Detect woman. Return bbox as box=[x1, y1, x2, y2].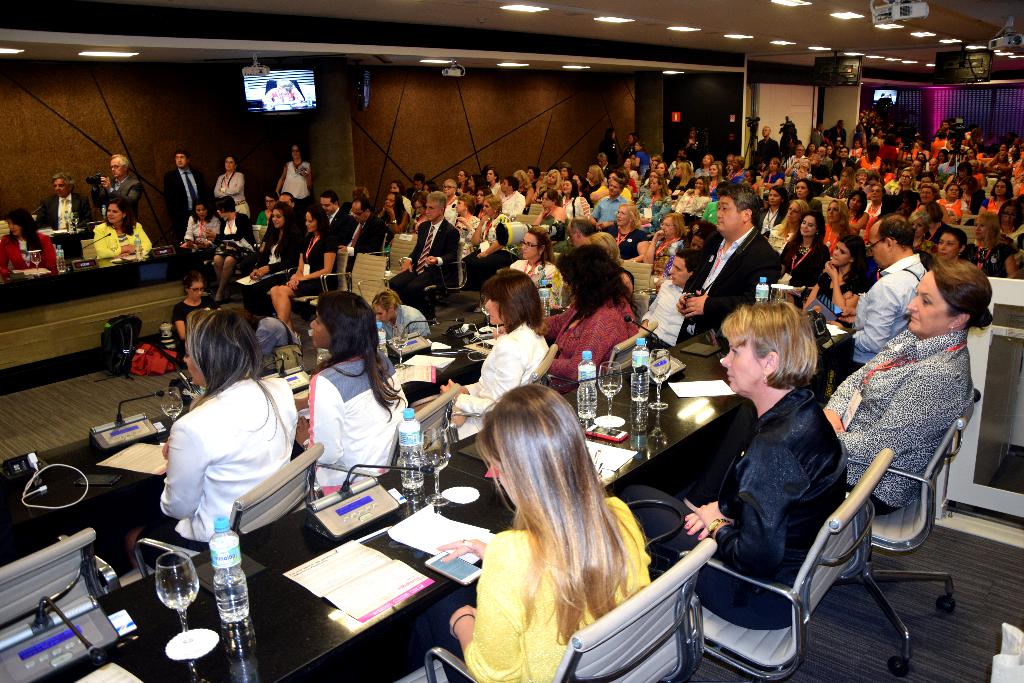
box=[929, 233, 968, 259].
